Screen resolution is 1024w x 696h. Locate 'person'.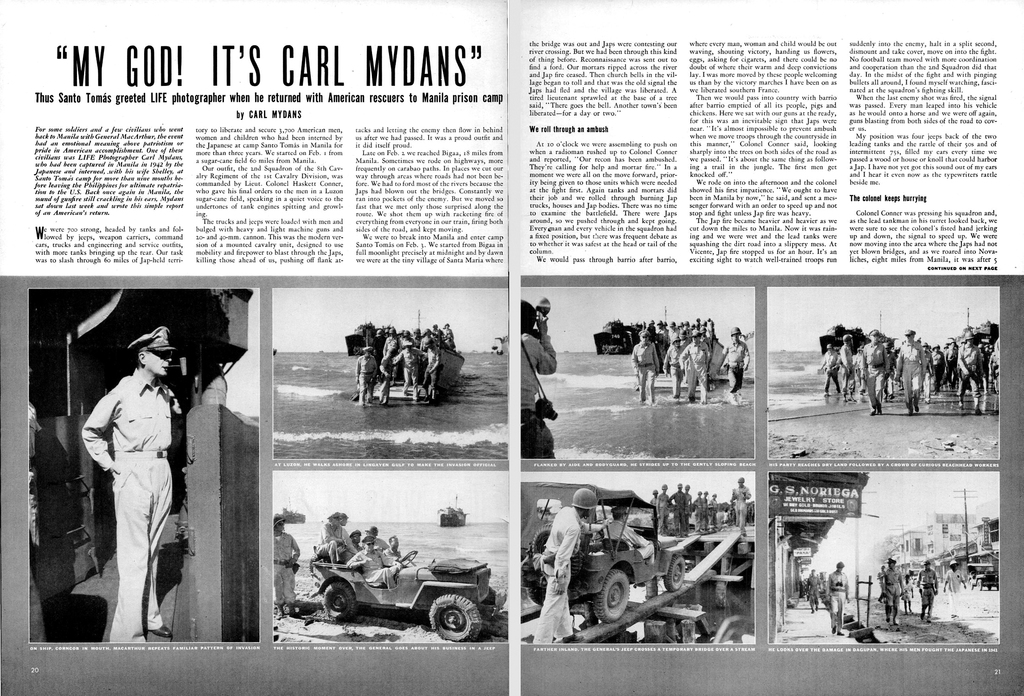
Rect(978, 338, 992, 392).
